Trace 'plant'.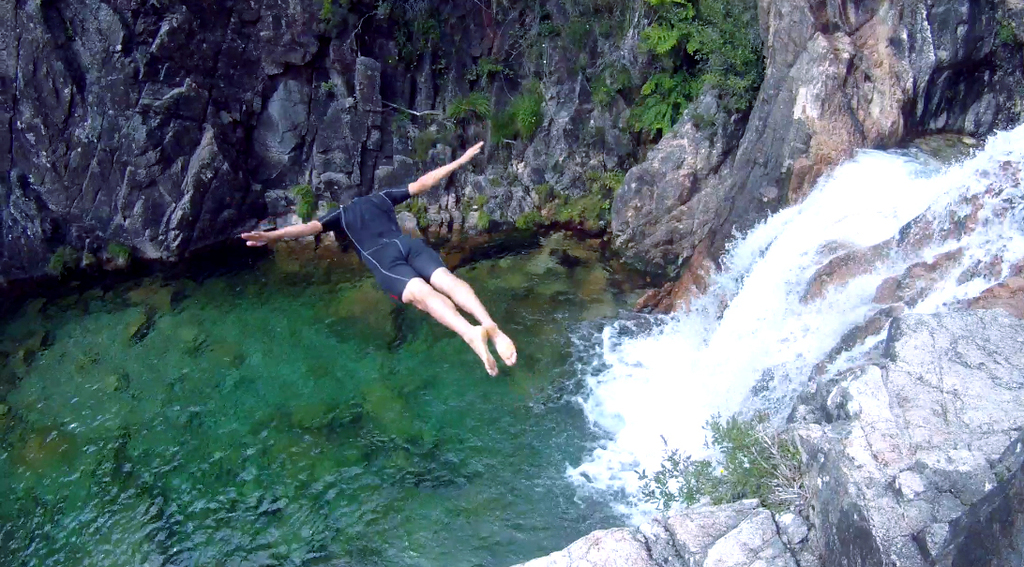
Traced to box(507, 80, 549, 143).
